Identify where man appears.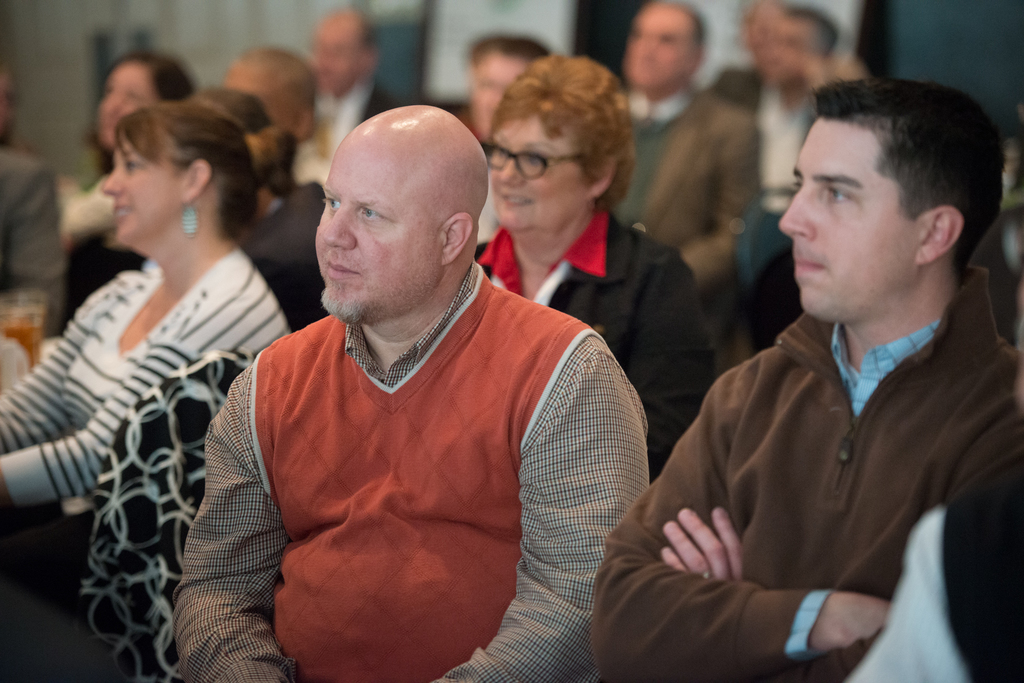
Appears at region(165, 105, 654, 682).
